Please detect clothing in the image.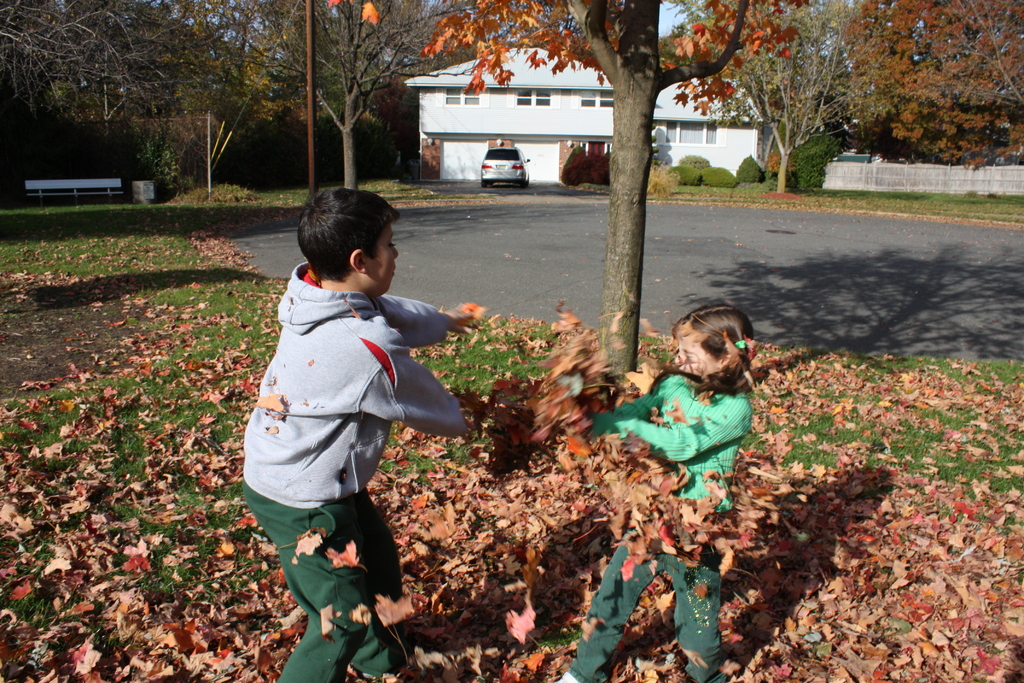
<bbox>234, 261, 467, 682</bbox>.
